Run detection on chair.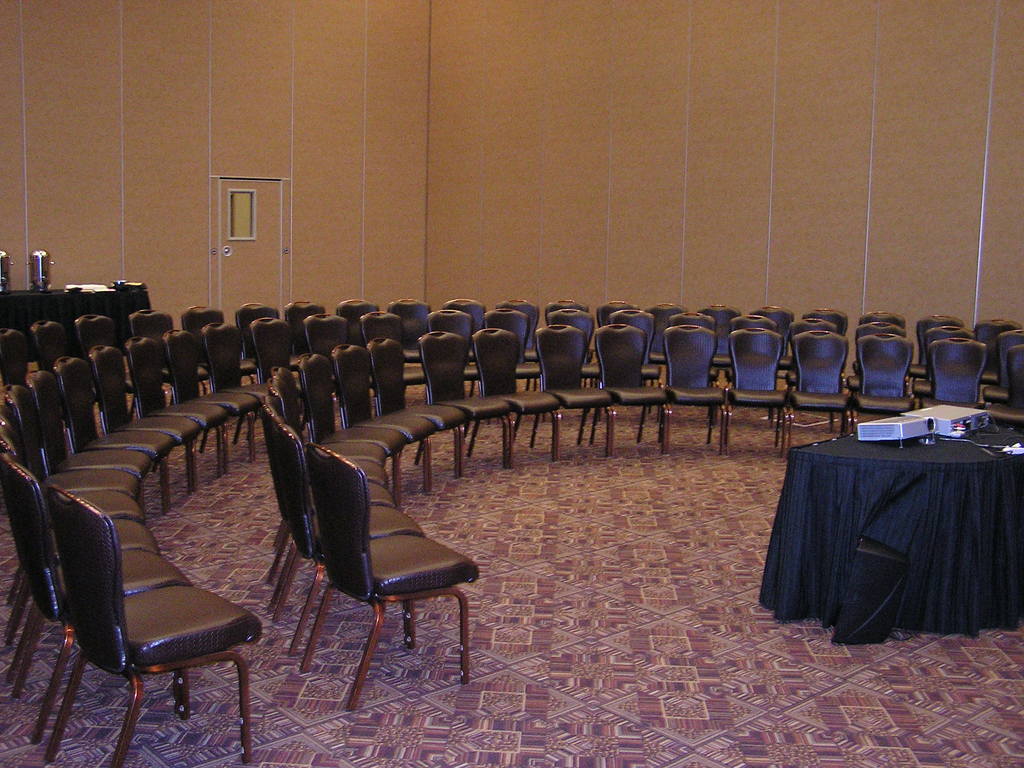
Result: bbox(652, 300, 685, 373).
